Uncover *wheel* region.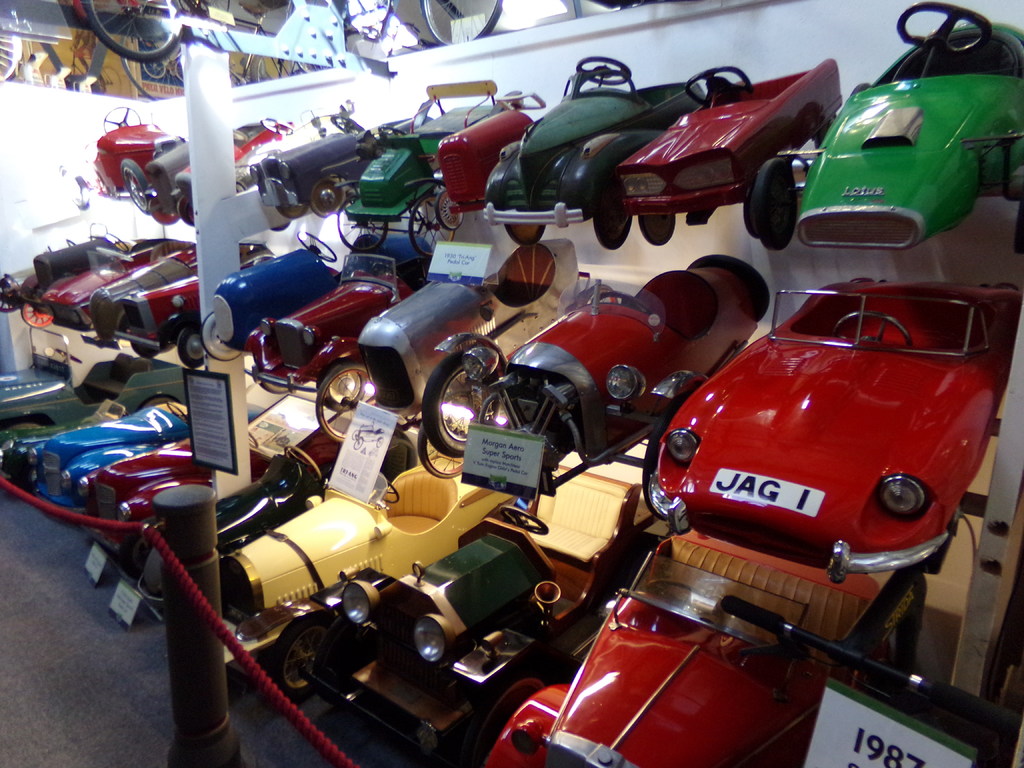
Uncovered: rect(317, 365, 378, 442).
